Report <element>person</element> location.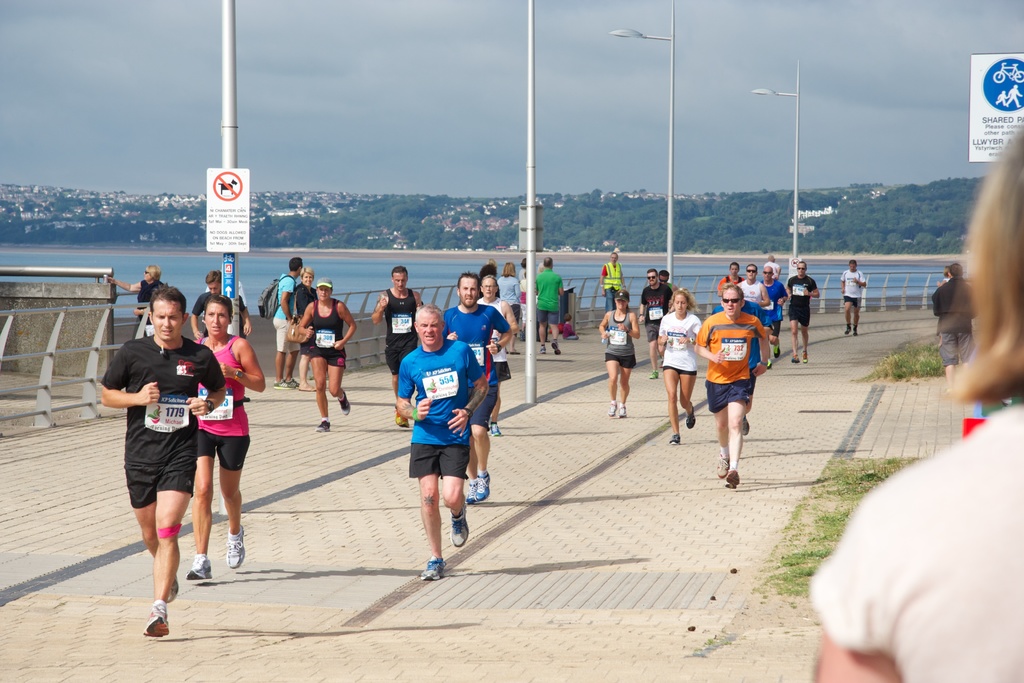
Report: region(841, 264, 868, 331).
